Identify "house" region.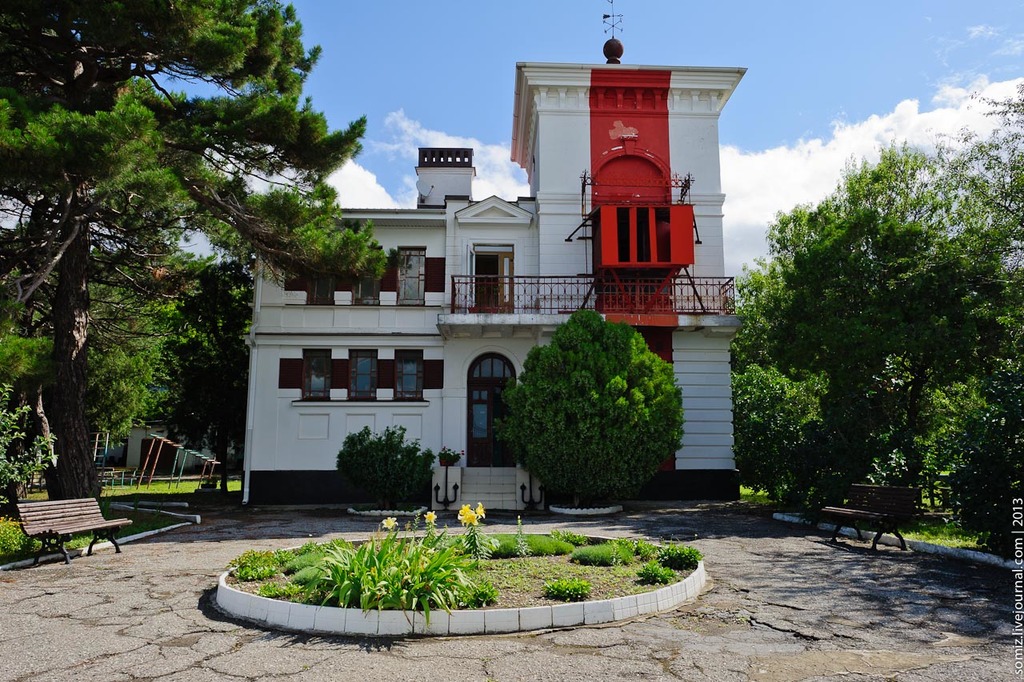
Region: left=239, top=38, right=746, bottom=516.
